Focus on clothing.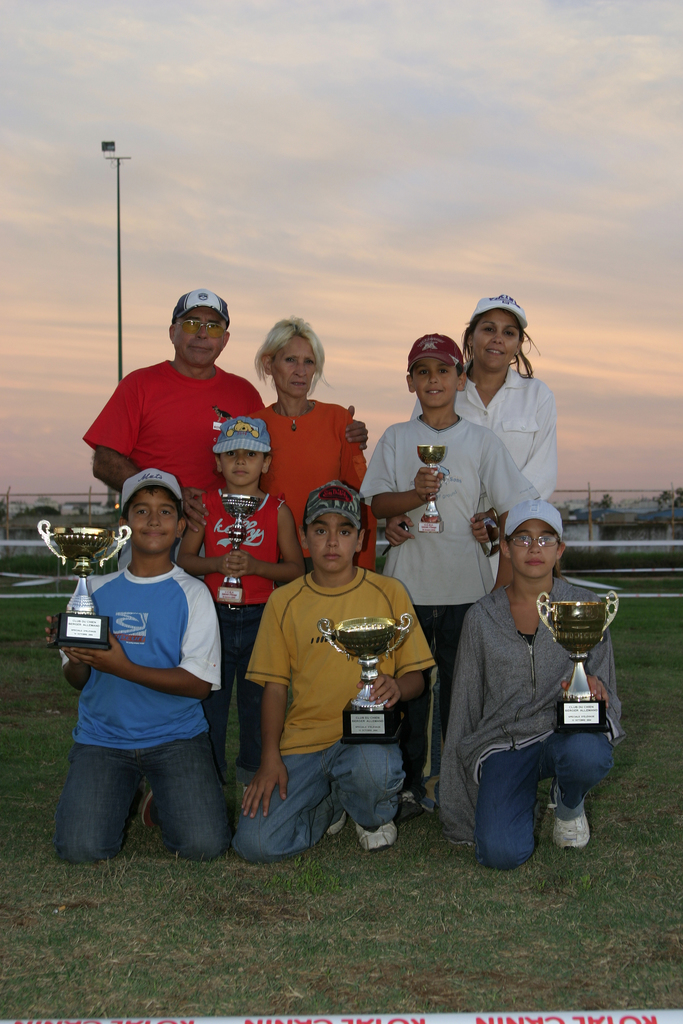
Focused at (94, 351, 267, 493).
